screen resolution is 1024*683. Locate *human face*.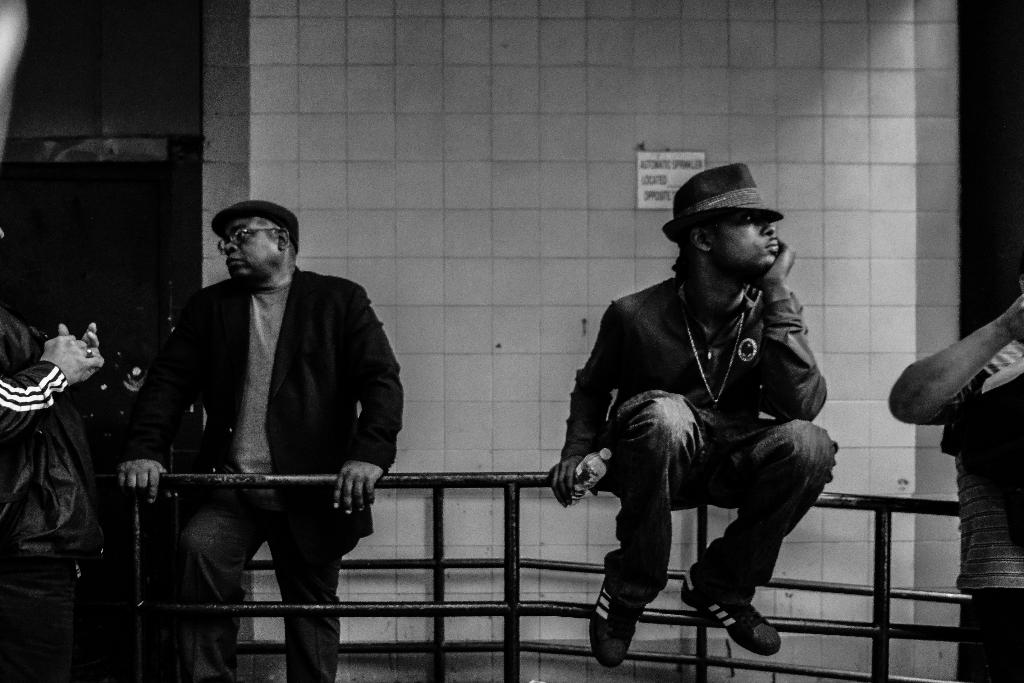
rect(219, 218, 287, 281).
